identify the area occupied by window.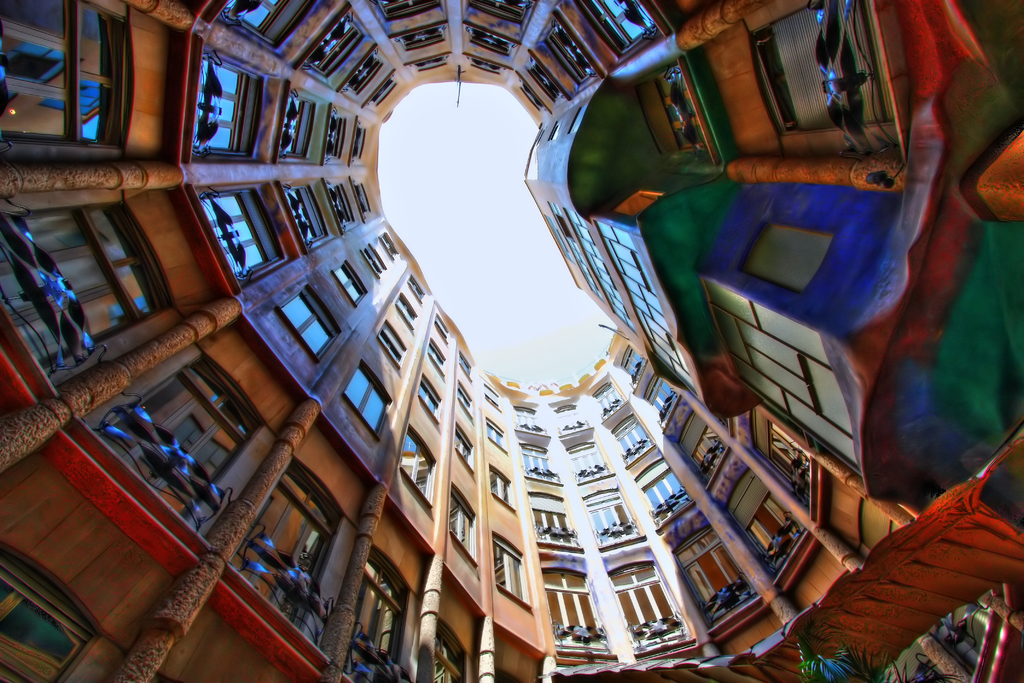
Area: x1=753, y1=410, x2=812, y2=507.
